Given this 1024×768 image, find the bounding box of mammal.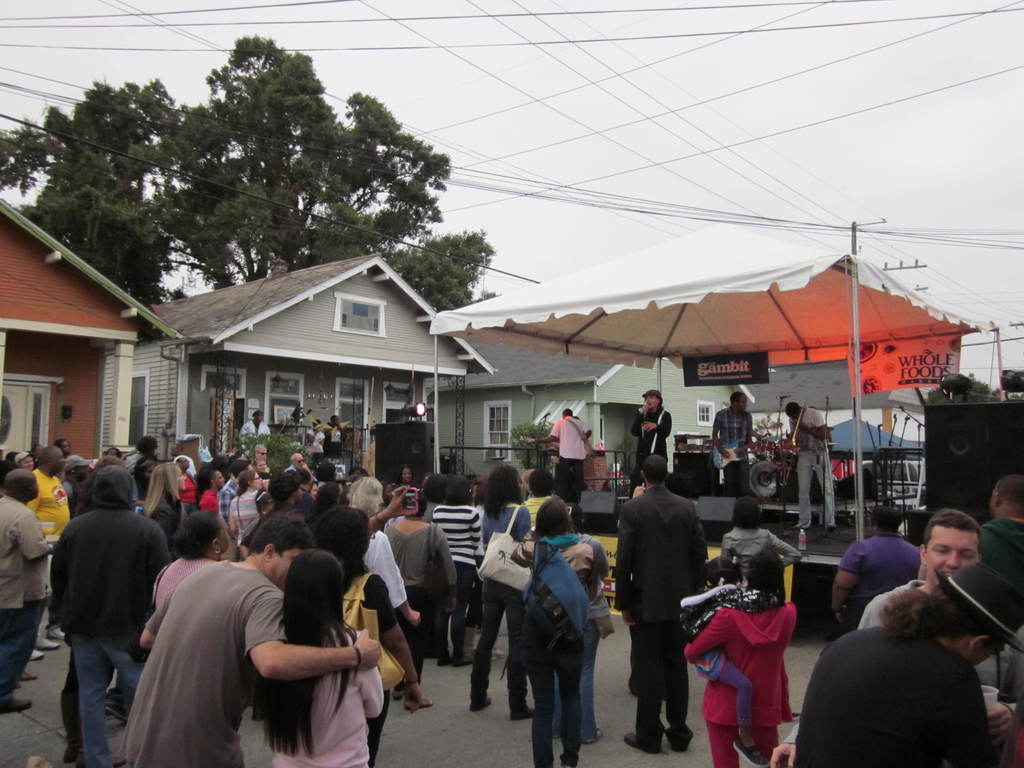
pyautogui.locateOnScreen(799, 558, 1023, 767).
